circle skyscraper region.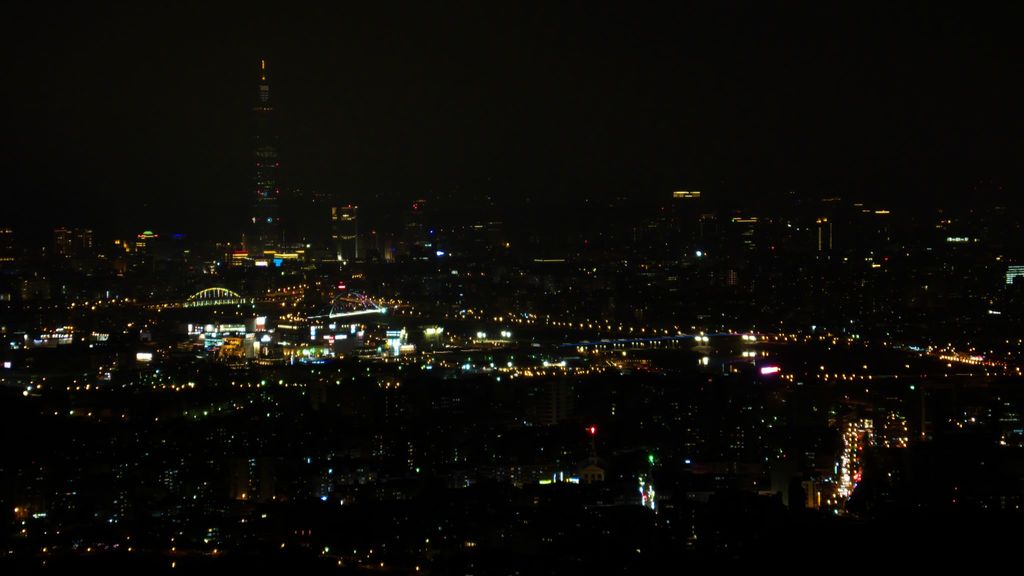
Region: 256,58,282,230.
